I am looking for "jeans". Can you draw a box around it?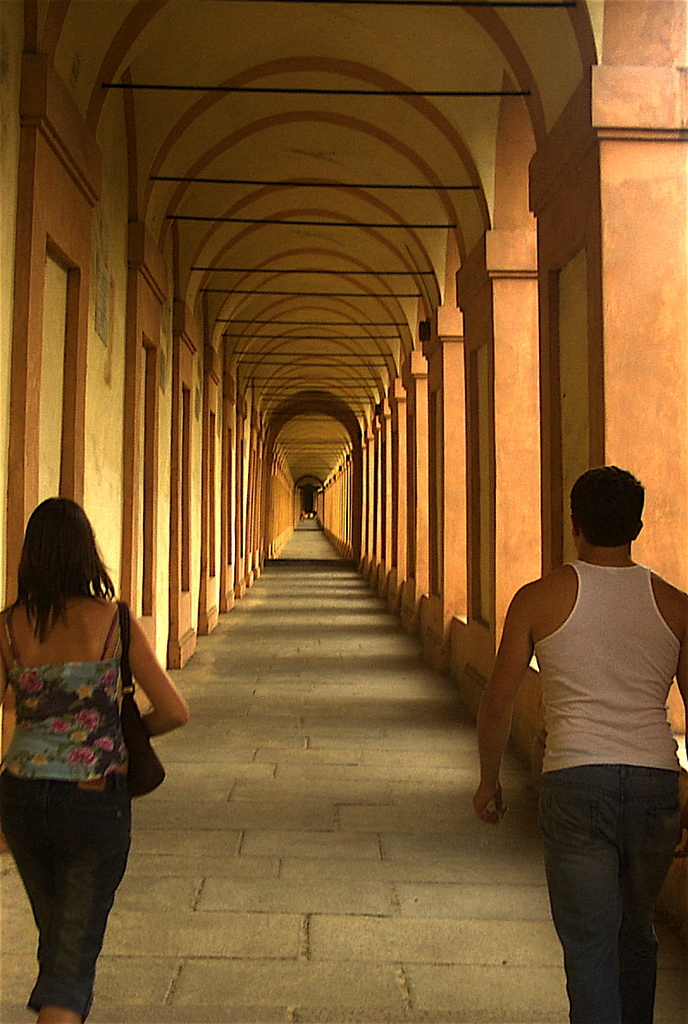
Sure, the bounding box is (542,770,684,1023).
